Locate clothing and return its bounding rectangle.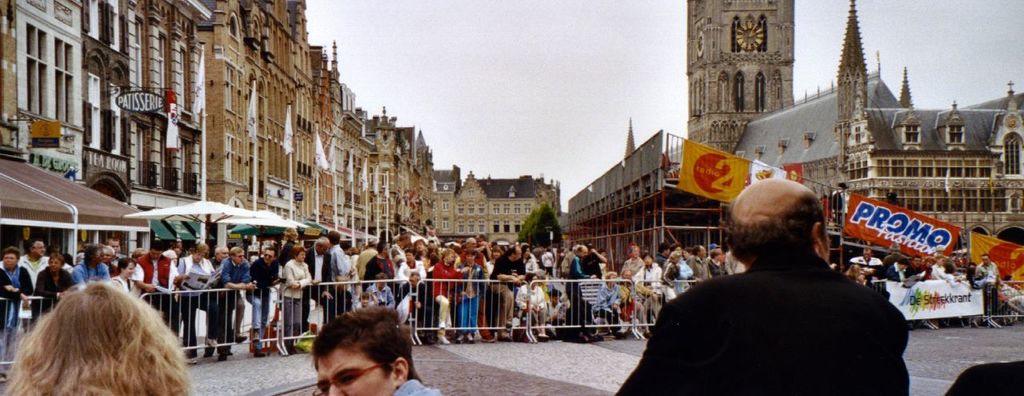
box=[1, 257, 29, 369].
